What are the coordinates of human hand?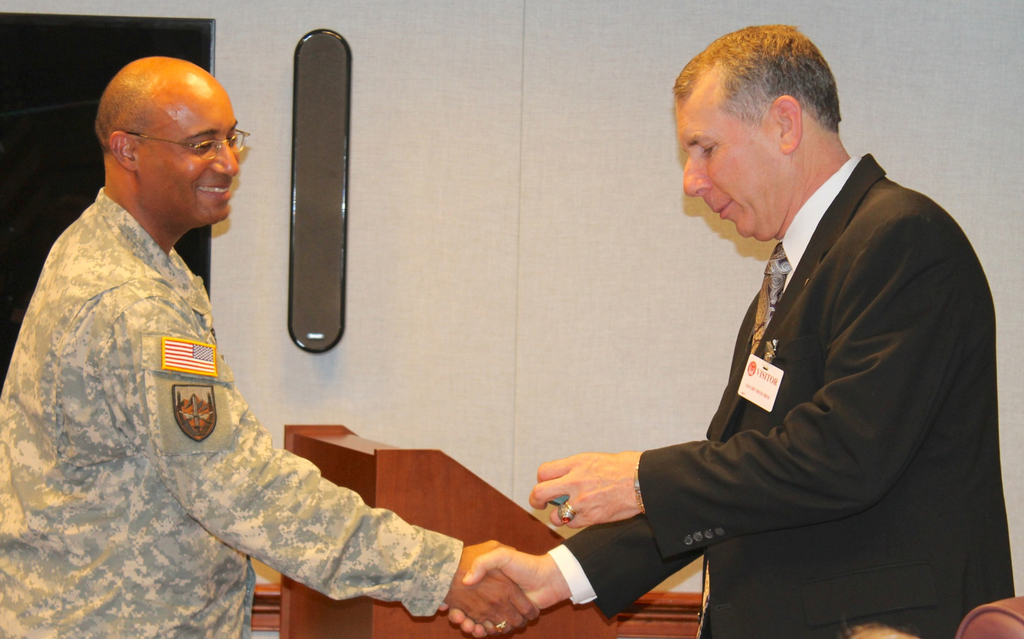
box(444, 540, 543, 638).
